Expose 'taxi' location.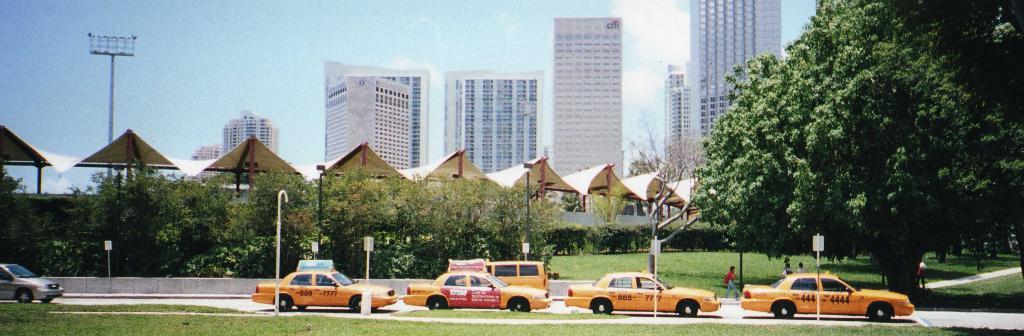
Exposed at (569,272,724,324).
